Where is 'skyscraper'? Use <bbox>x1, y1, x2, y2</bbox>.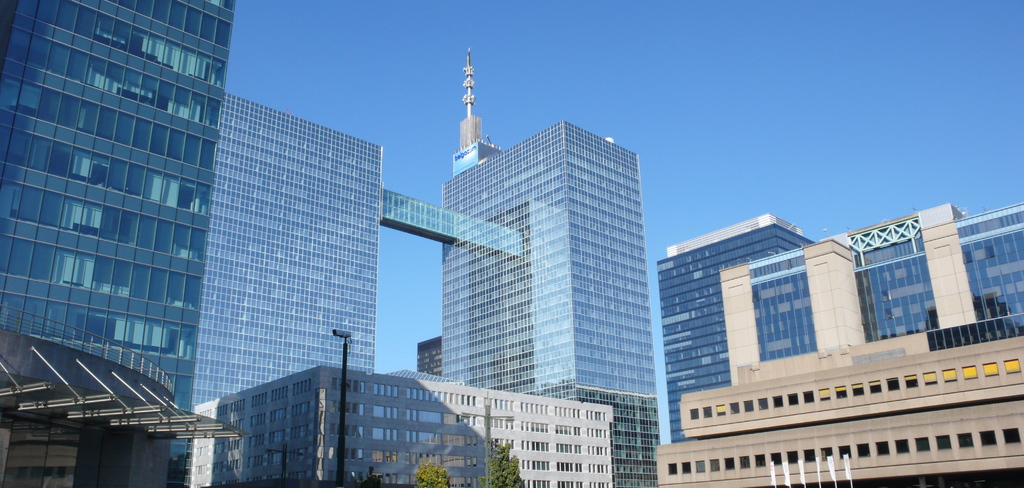
<bbox>194, 92, 384, 487</bbox>.
